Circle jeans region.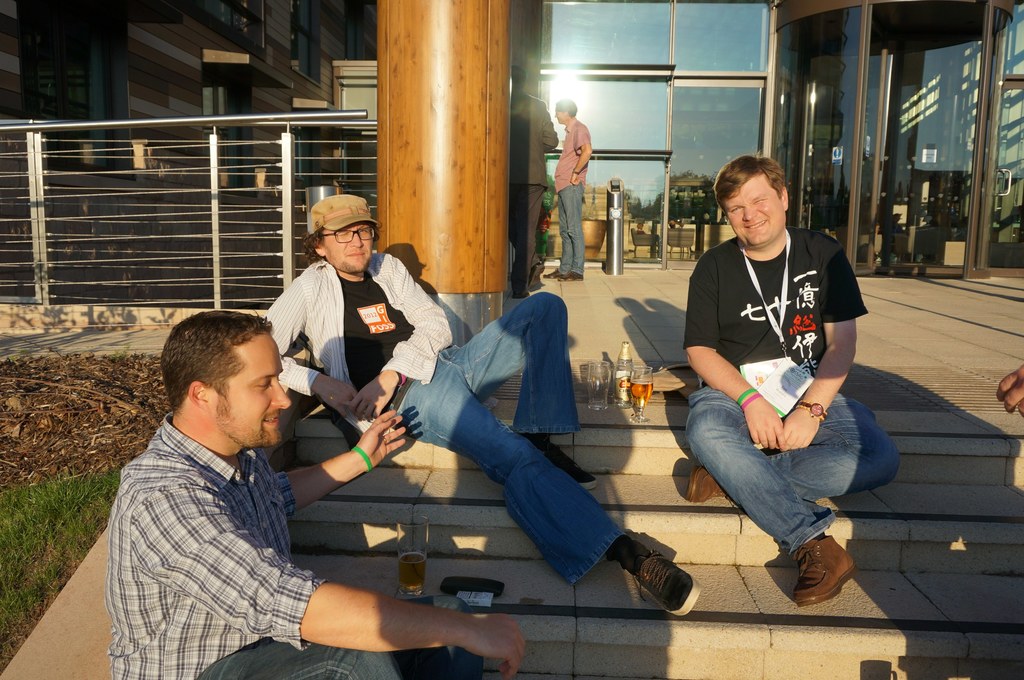
Region: Rect(372, 354, 647, 621).
